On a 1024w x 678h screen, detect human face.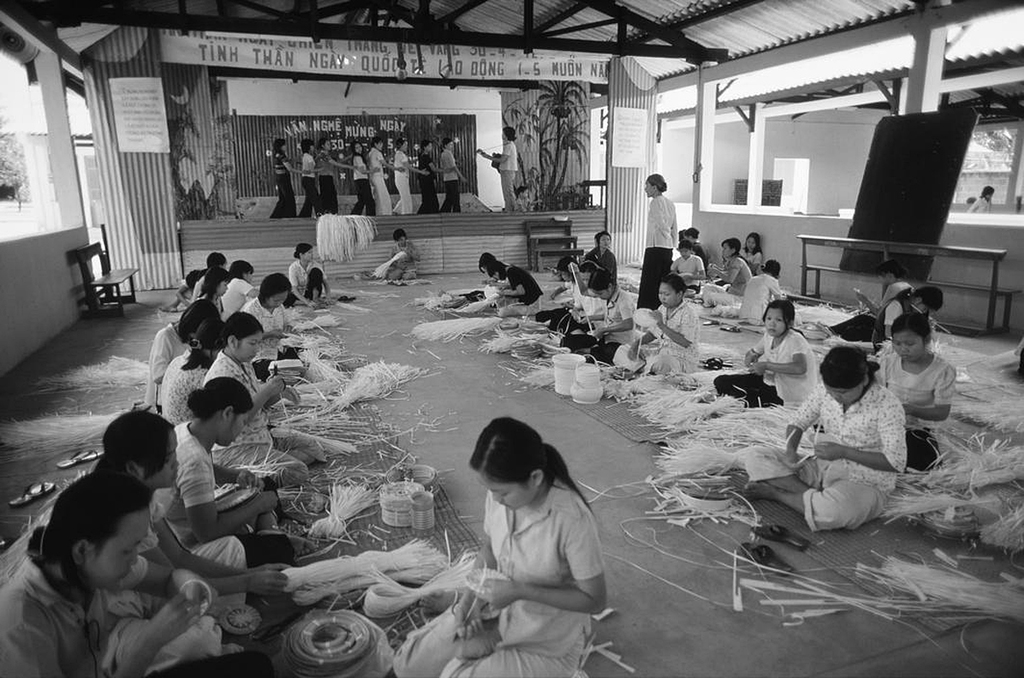
{"x1": 721, "y1": 247, "x2": 734, "y2": 261}.
